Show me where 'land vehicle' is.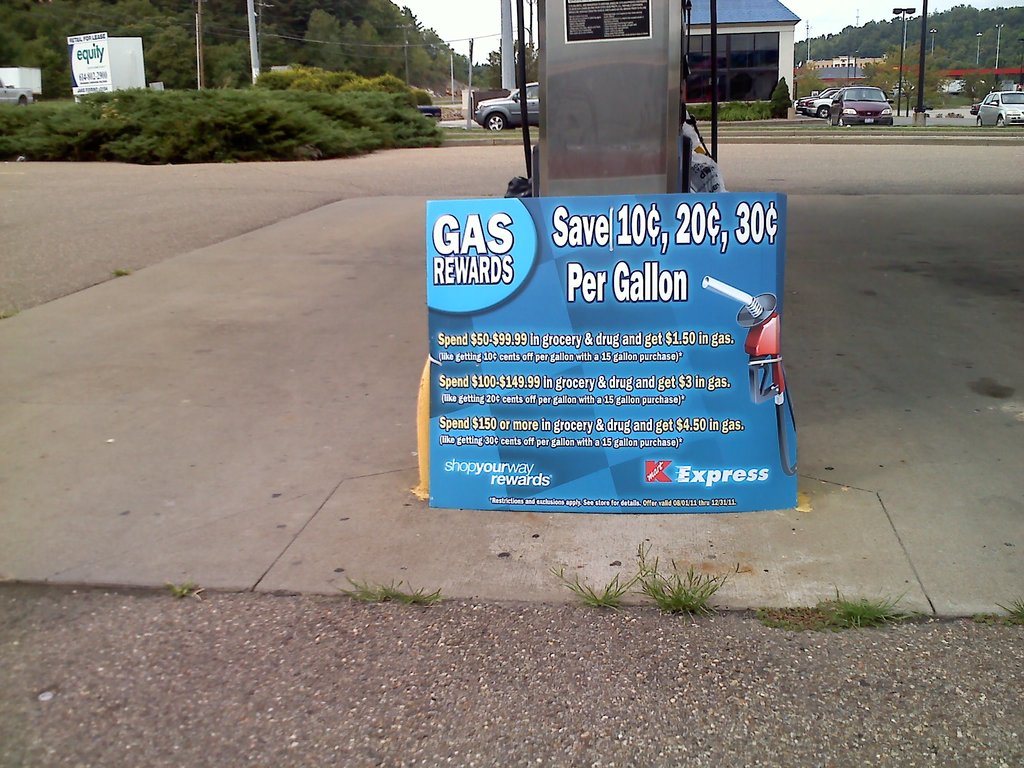
'land vehicle' is at 811, 90, 835, 116.
